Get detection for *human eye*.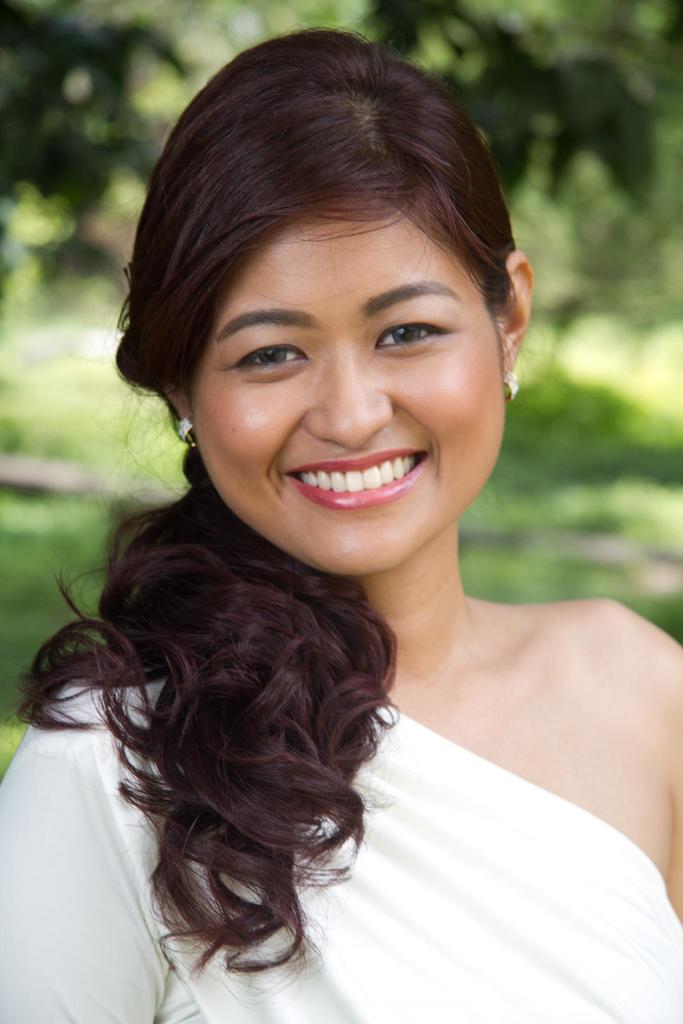
Detection: (left=220, top=332, right=321, bottom=379).
